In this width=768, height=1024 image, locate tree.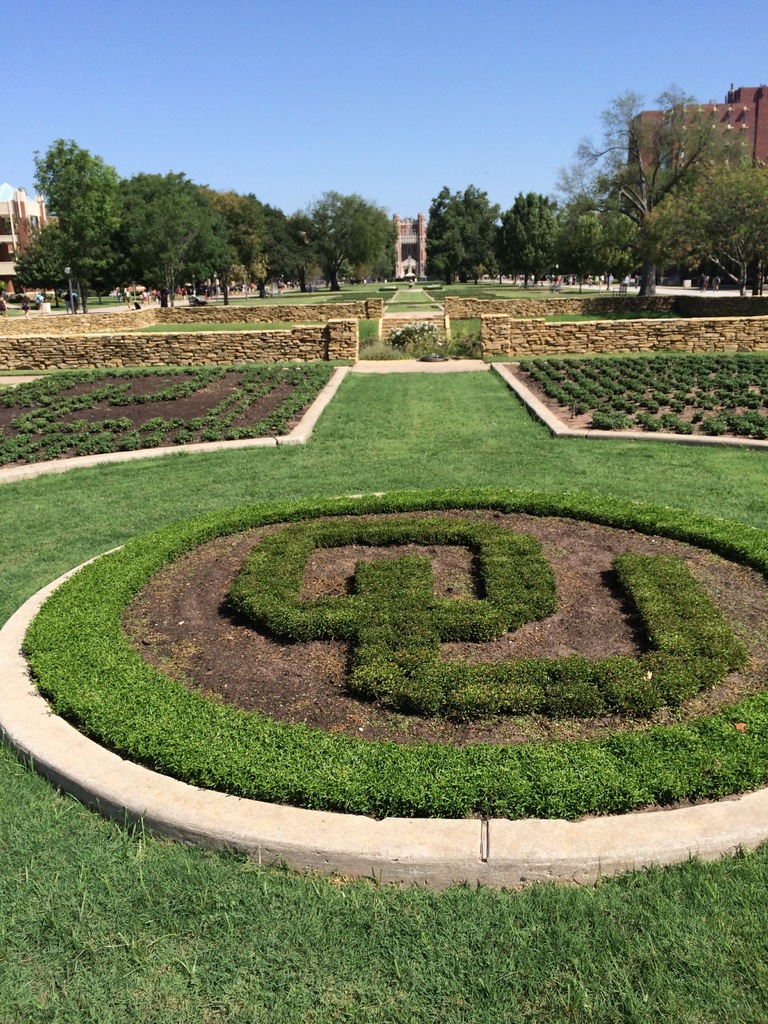
Bounding box: bbox=[19, 115, 140, 300].
